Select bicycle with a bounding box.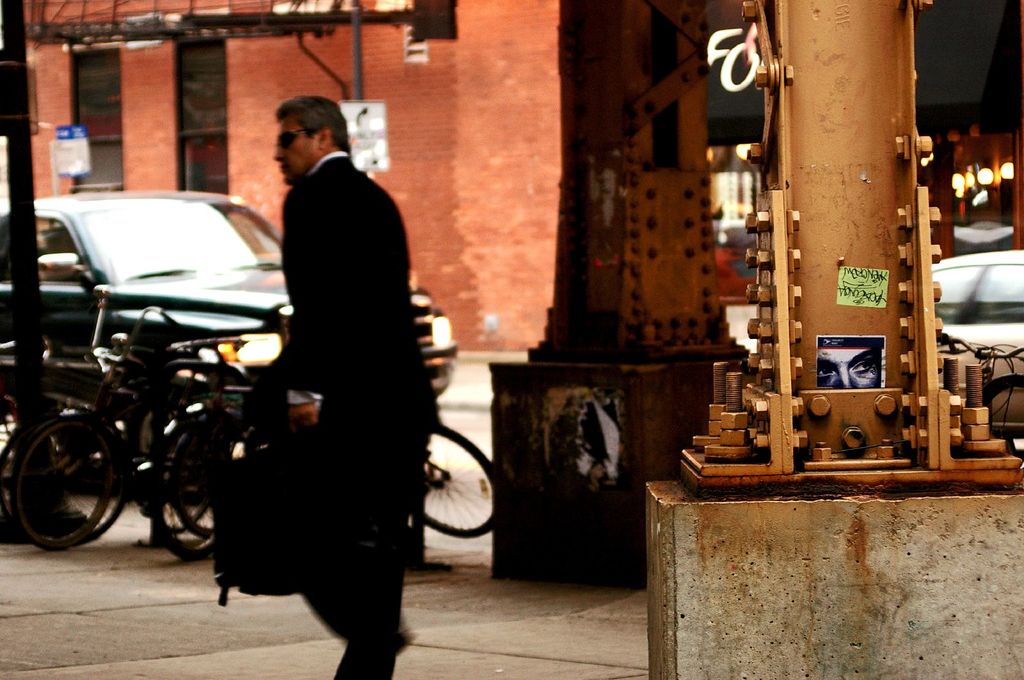
10 285 264 550.
